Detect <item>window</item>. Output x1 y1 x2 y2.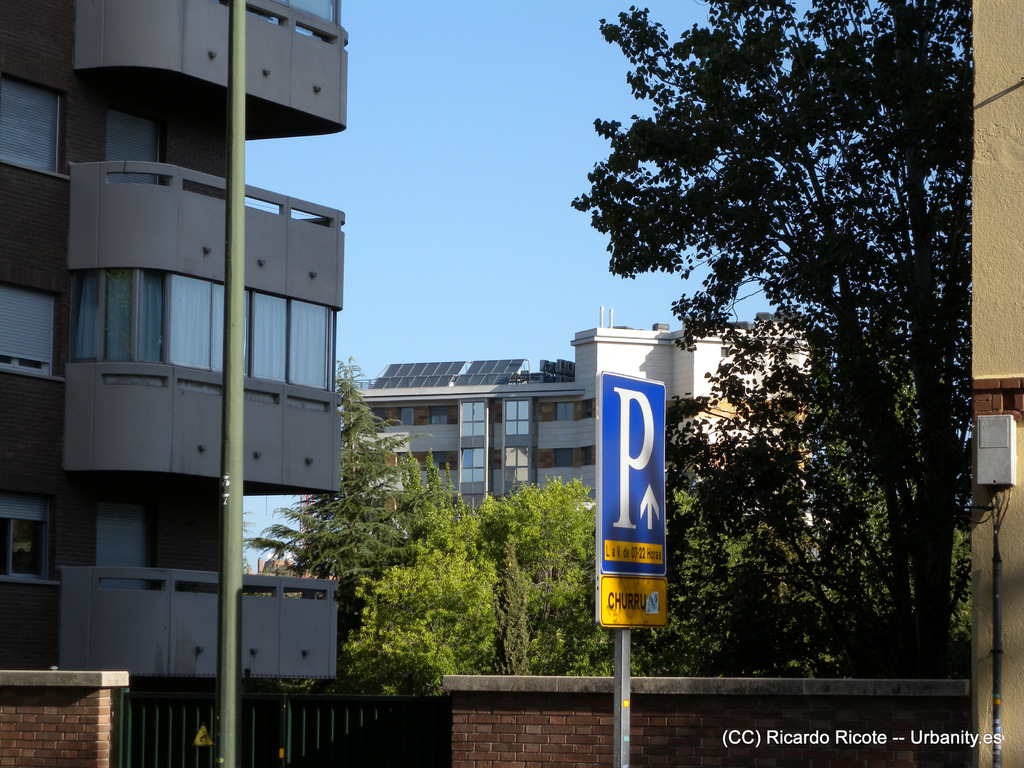
429 407 449 427.
